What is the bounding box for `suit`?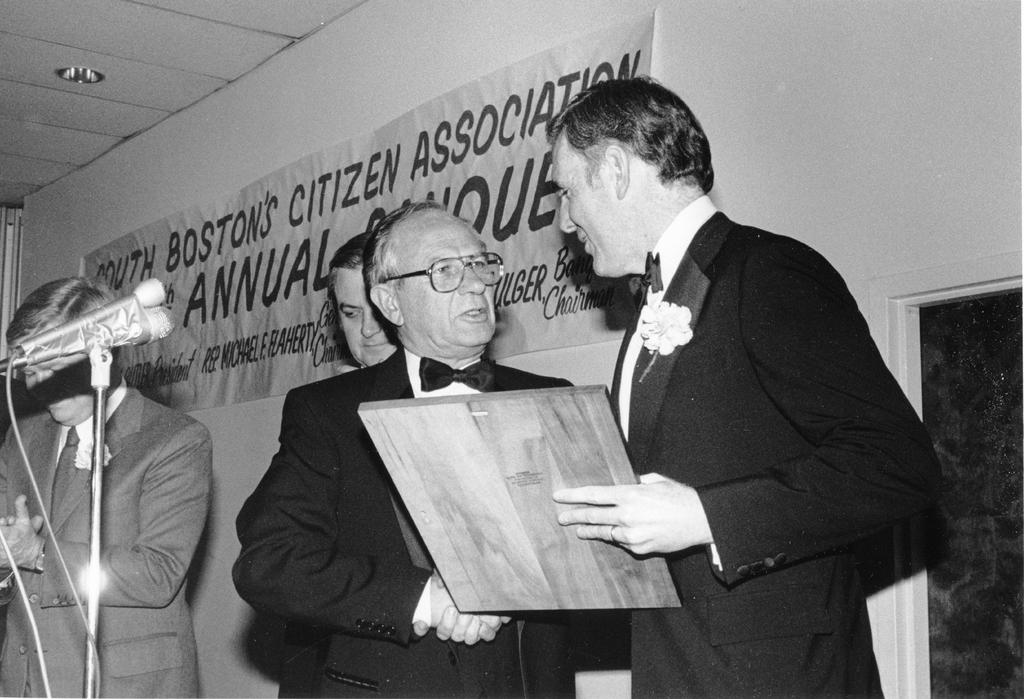
[left=602, top=215, right=939, bottom=698].
